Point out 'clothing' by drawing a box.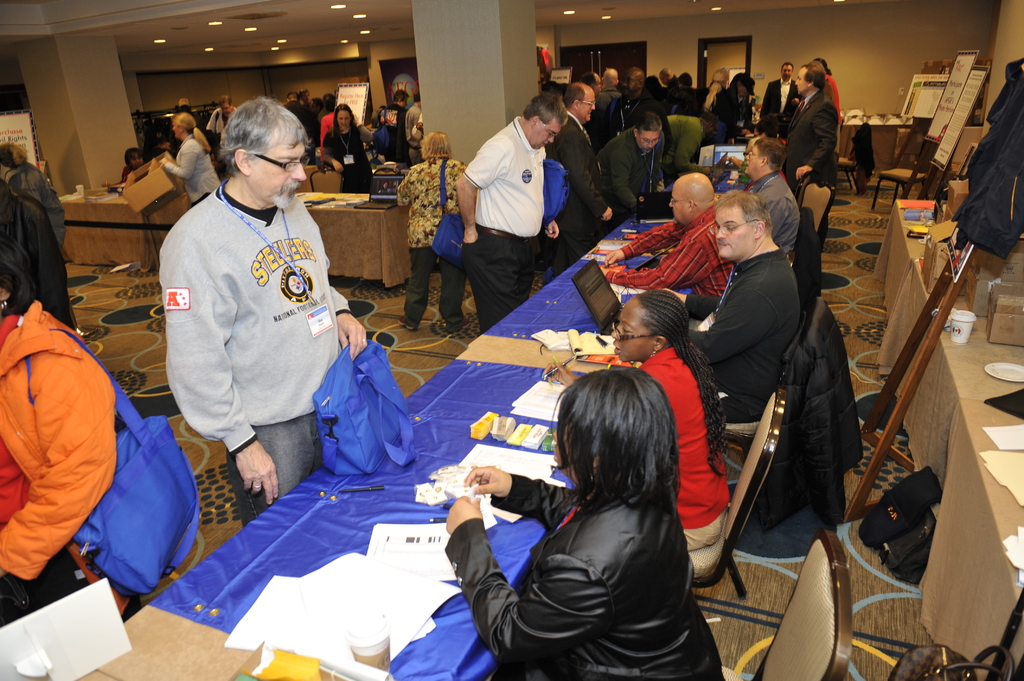
region(547, 111, 606, 269).
